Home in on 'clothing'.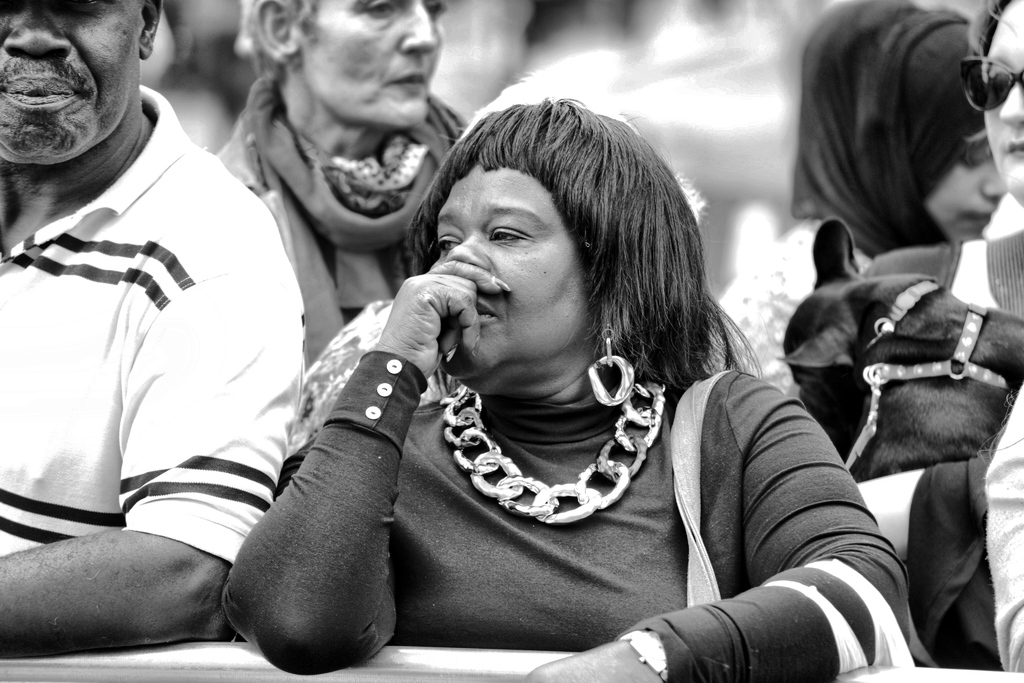
Homed in at locate(209, 73, 478, 378).
